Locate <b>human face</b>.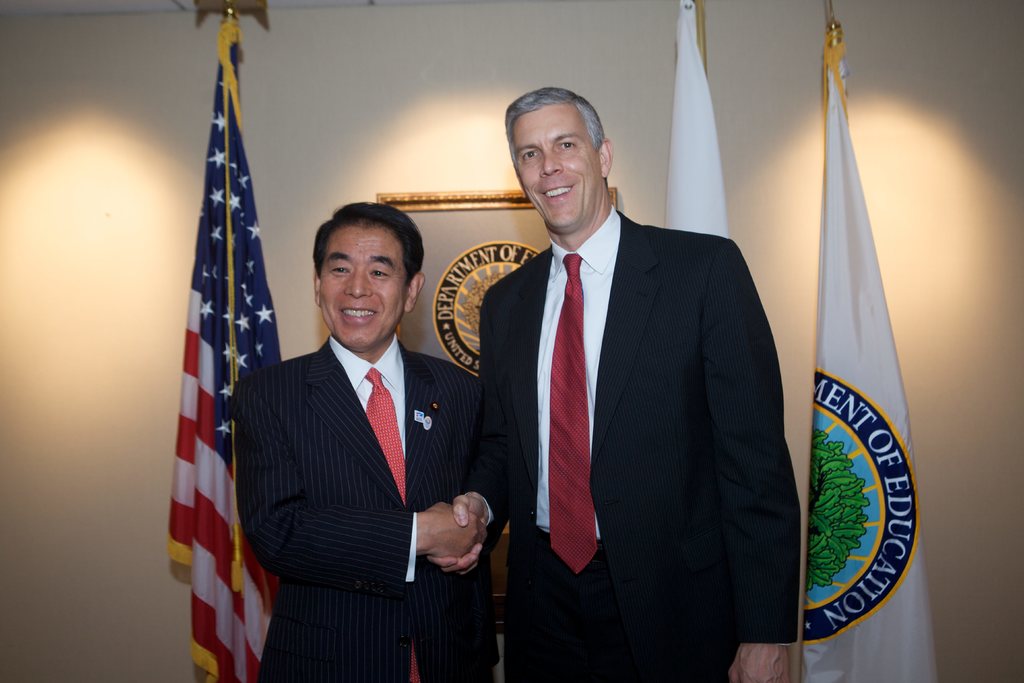
Bounding box: 319, 229, 405, 358.
